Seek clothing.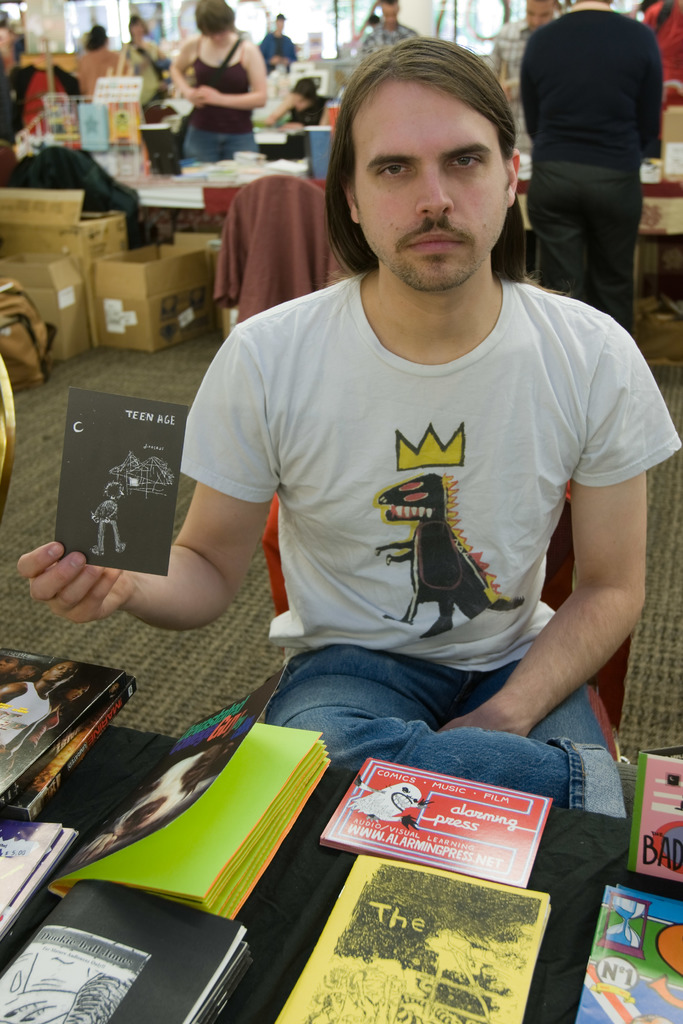
bbox(363, 12, 425, 73).
